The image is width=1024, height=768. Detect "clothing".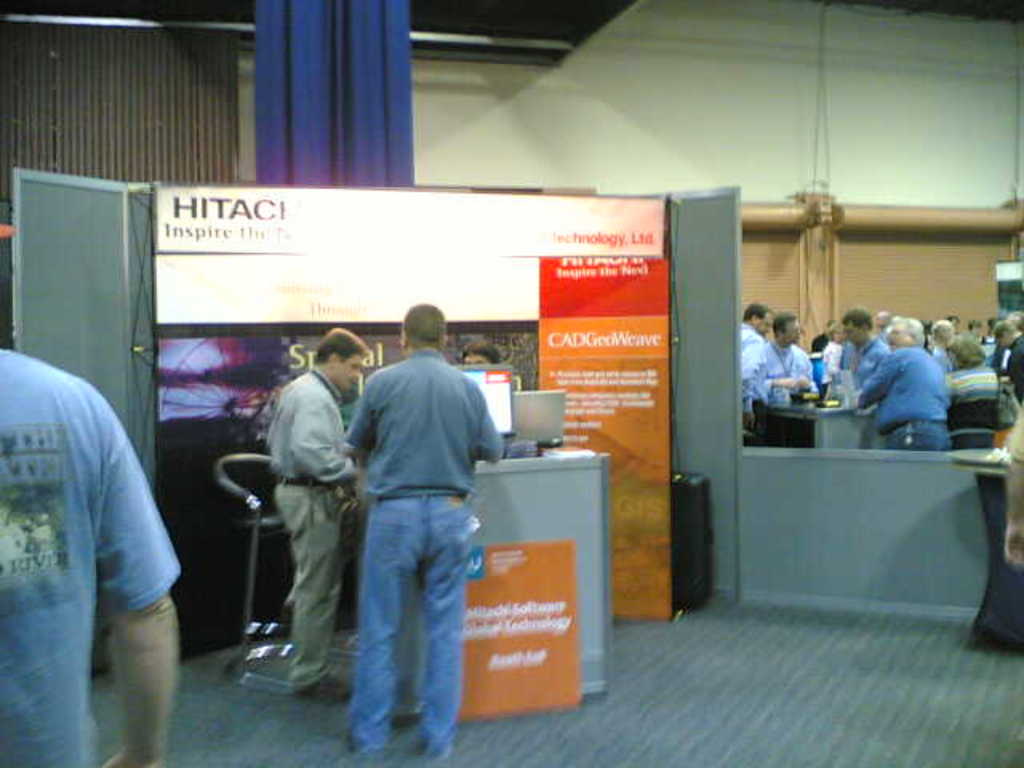
Detection: bbox=(346, 347, 502, 757).
